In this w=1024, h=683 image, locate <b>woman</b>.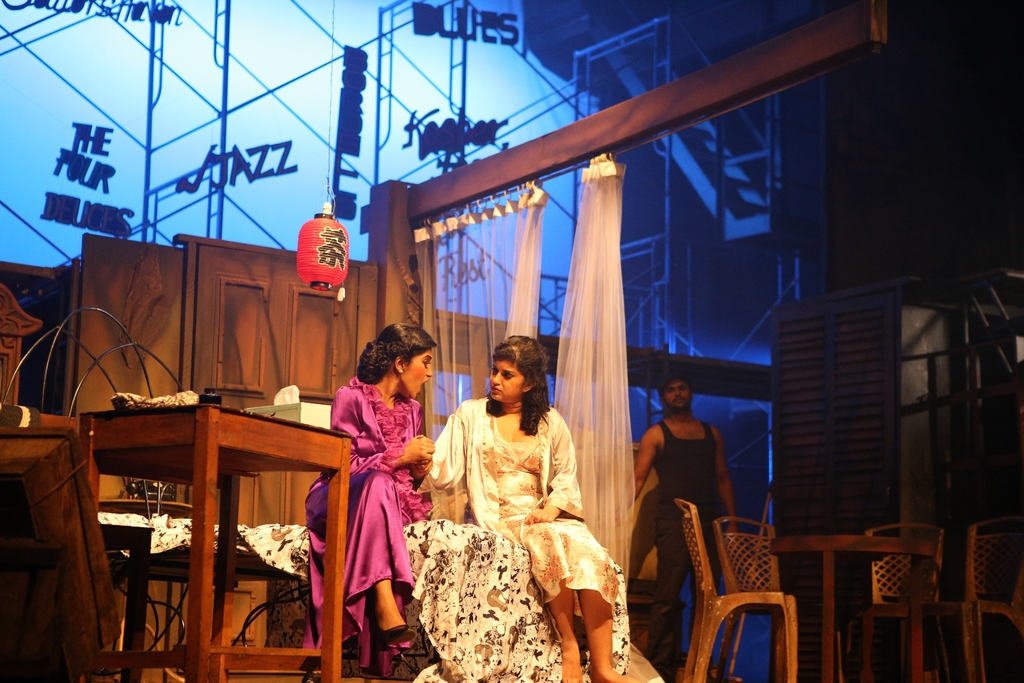
Bounding box: <bbox>421, 325, 632, 682</bbox>.
